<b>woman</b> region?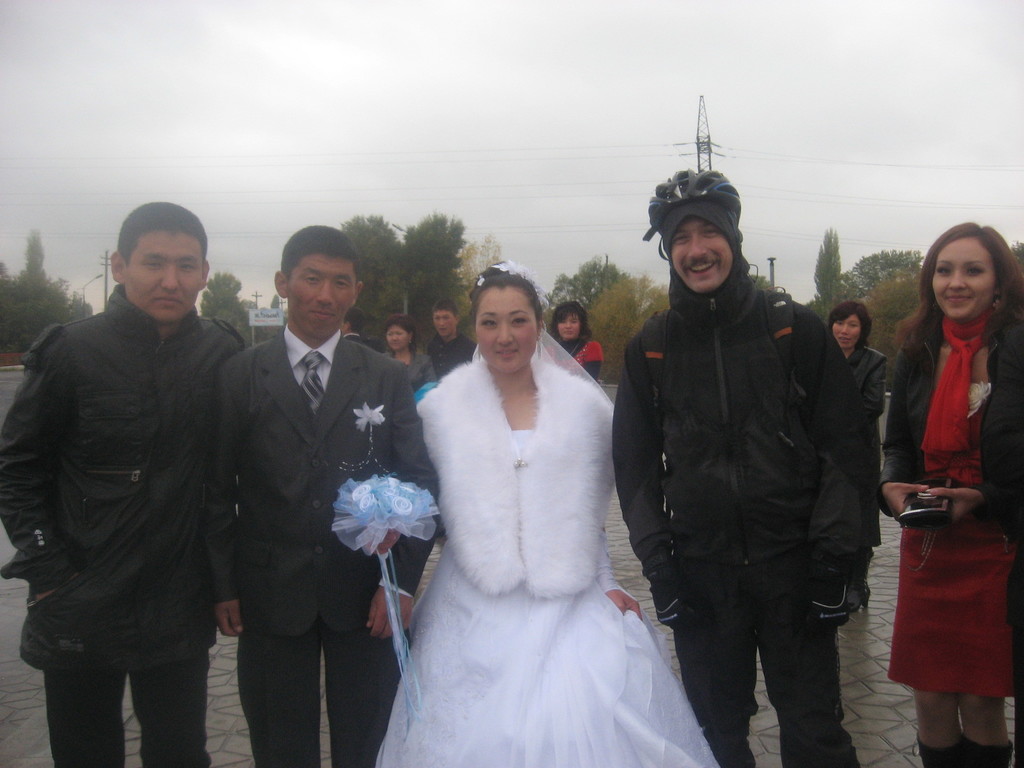
(x1=832, y1=305, x2=892, y2=614)
